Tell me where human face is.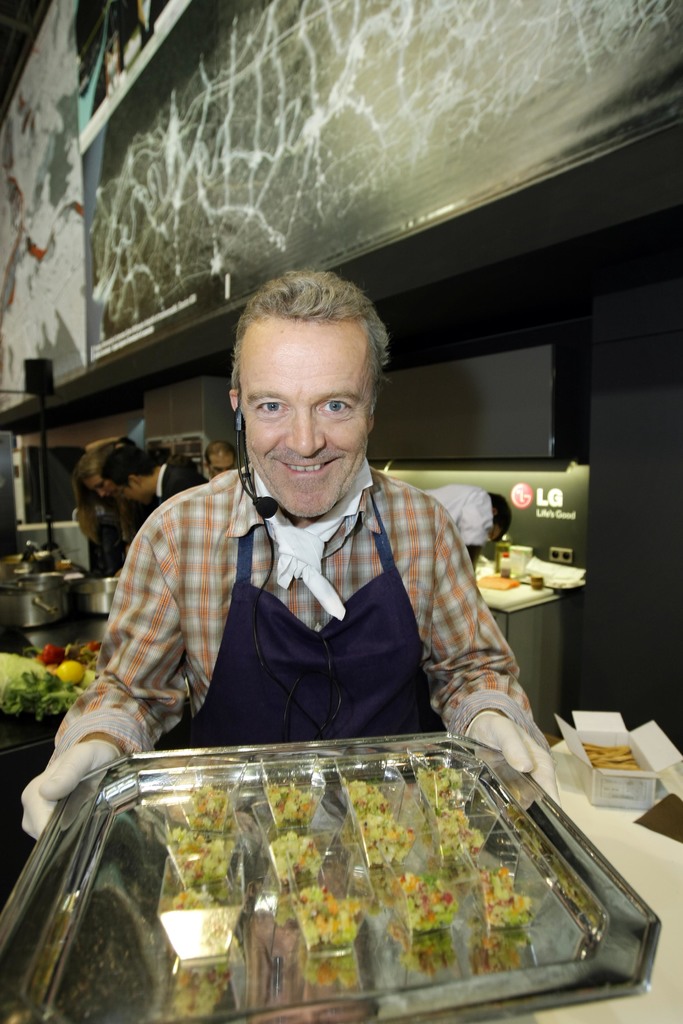
human face is at detection(115, 483, 151, 506).
